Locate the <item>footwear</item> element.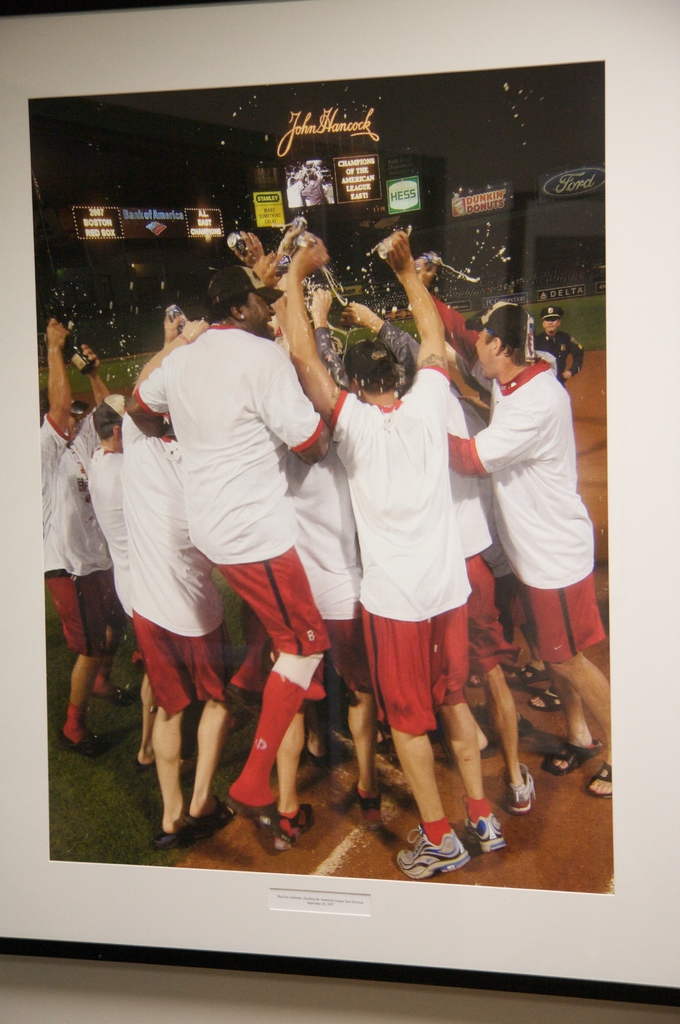
Element bbox: 534,686,564,707.
